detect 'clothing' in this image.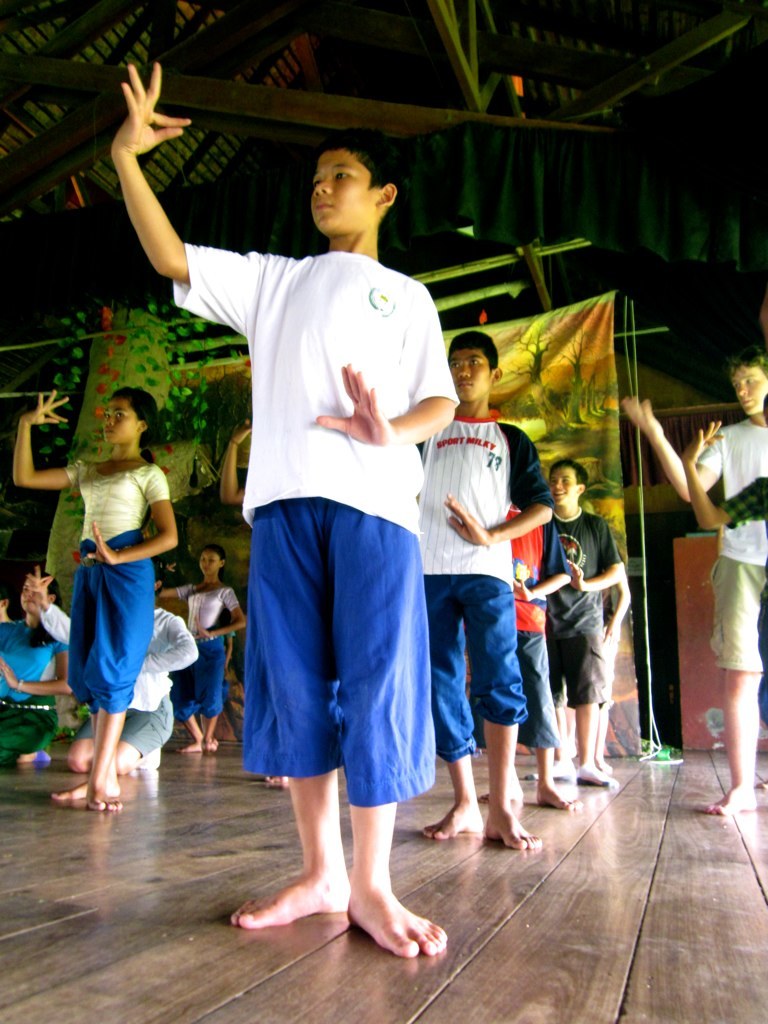
Detection: 461,499,571,748.
